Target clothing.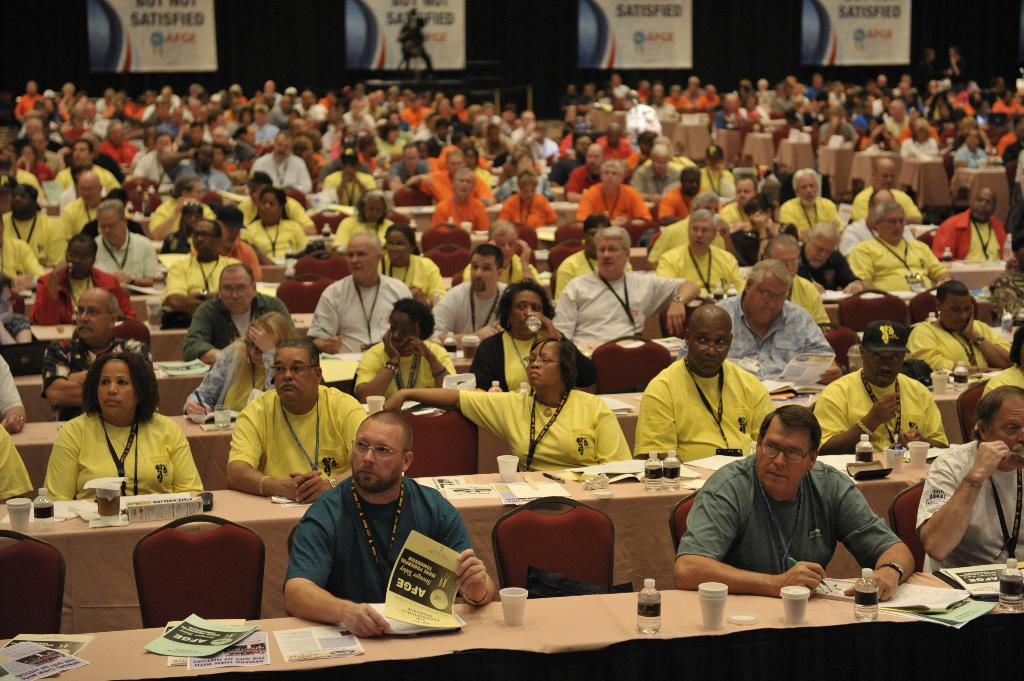
Target region: locate(164, 154, 230, 193).
